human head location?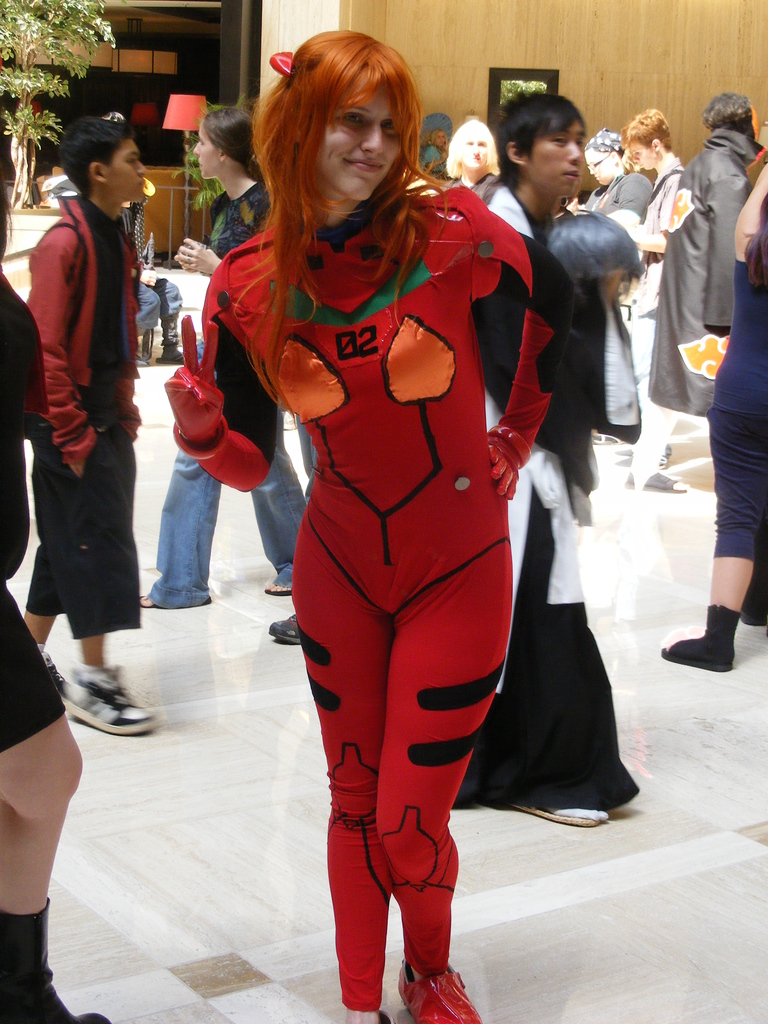
bbox=(620, 109, 673, 173)
